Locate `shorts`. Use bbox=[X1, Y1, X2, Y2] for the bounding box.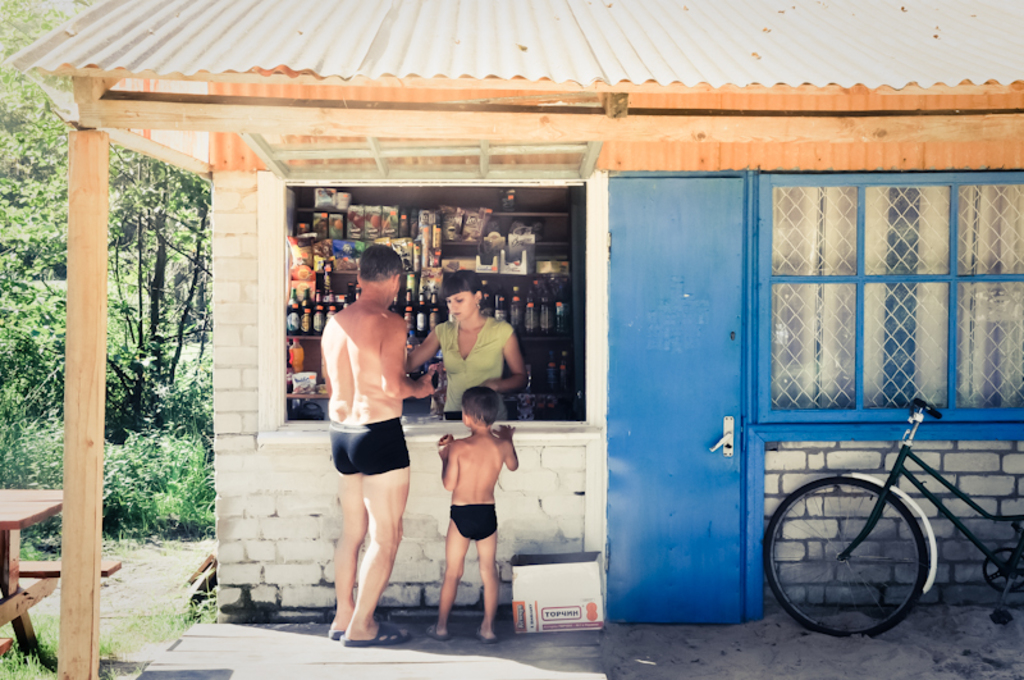
bbox=[323, 415, 410, 488].
